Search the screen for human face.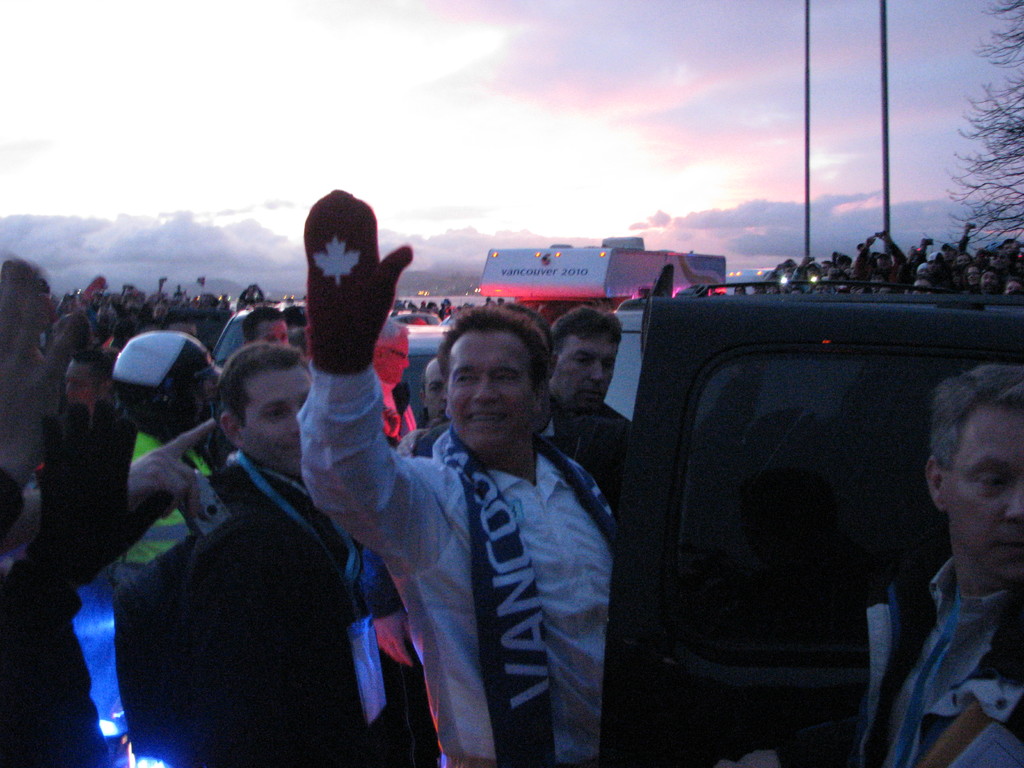
Found at region(948, 409, 1023, 586).
